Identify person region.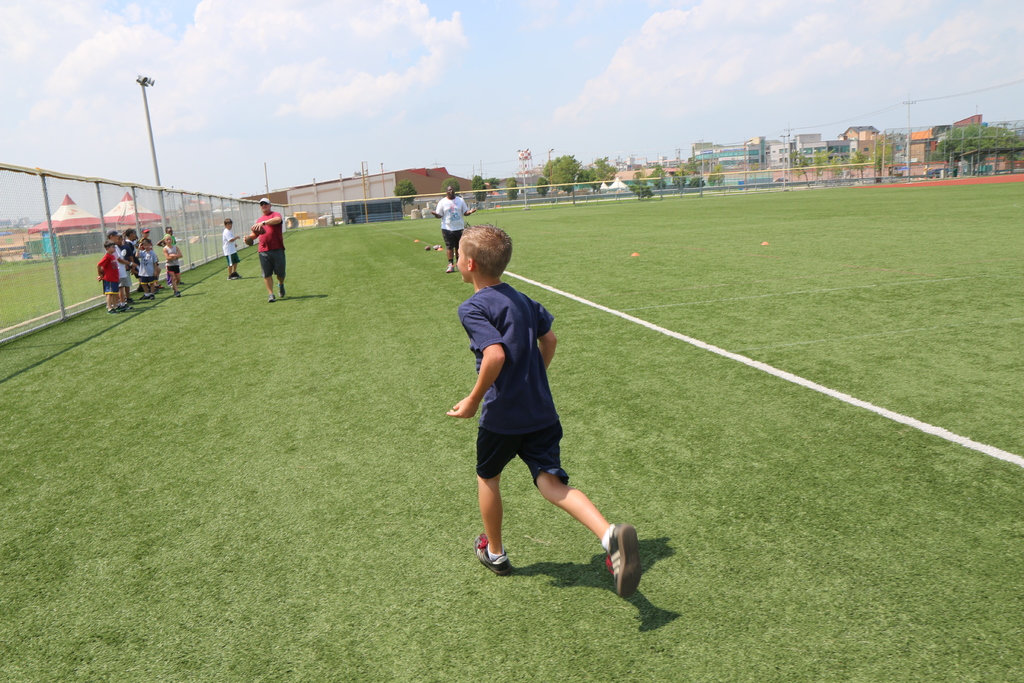
Region: (135,230,161,297).
